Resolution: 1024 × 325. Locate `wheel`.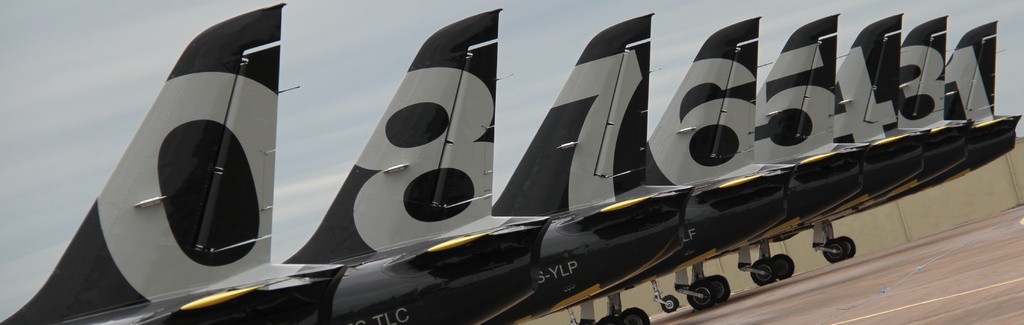
l=750, t=259, r=775, b=283.
